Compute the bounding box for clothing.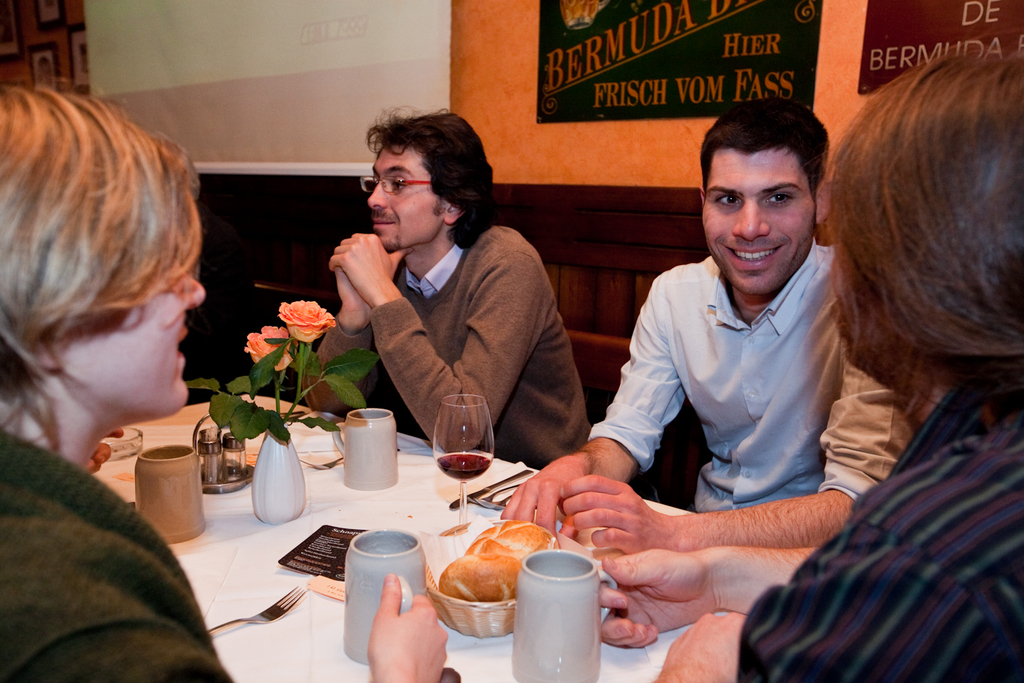
722:368:1006:677.
